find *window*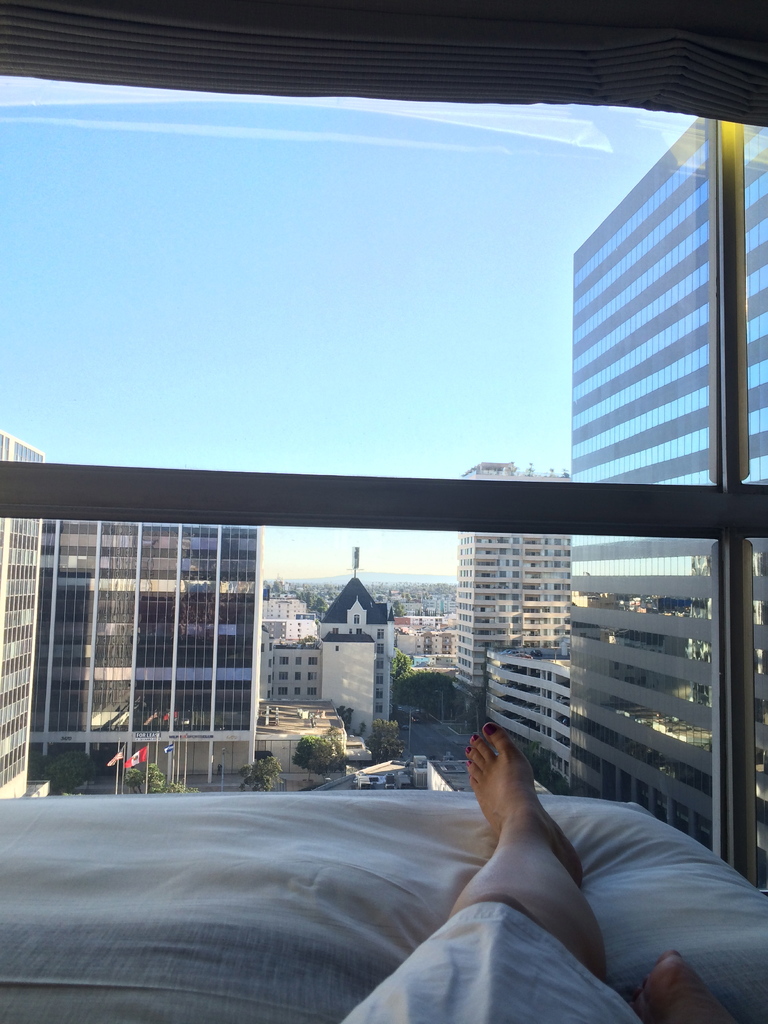
left=375, top=688, right=387, bottom=698
